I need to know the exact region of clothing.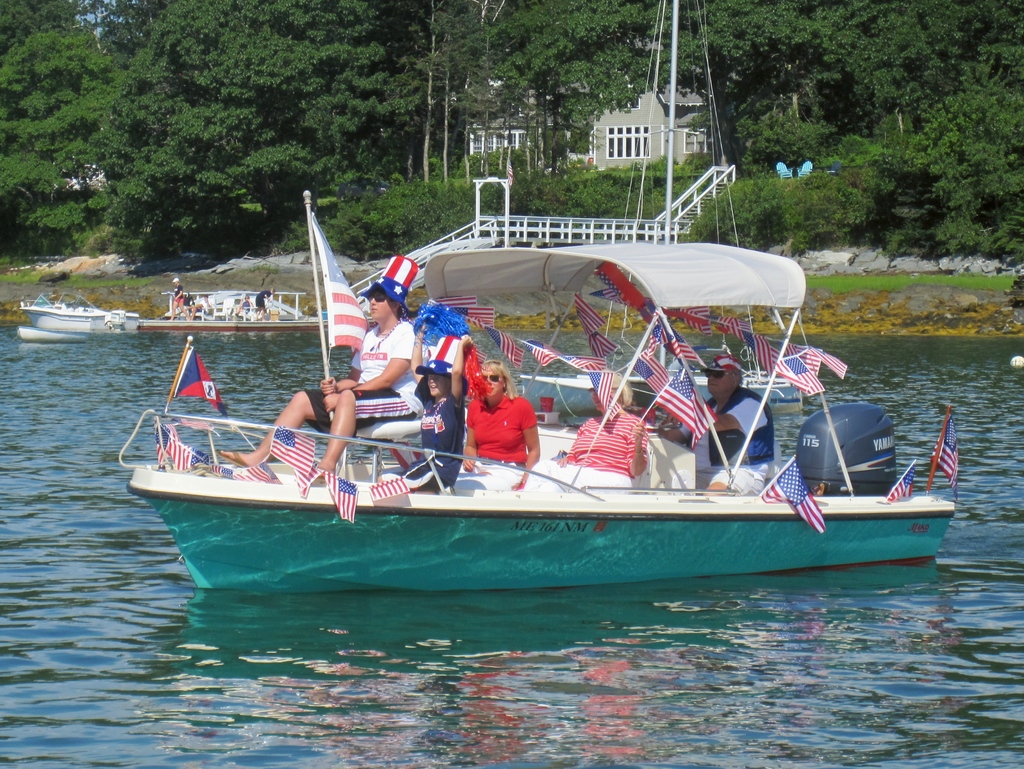
Region: pyautogui.locateOnScreen(526, 412, 649, 489).
